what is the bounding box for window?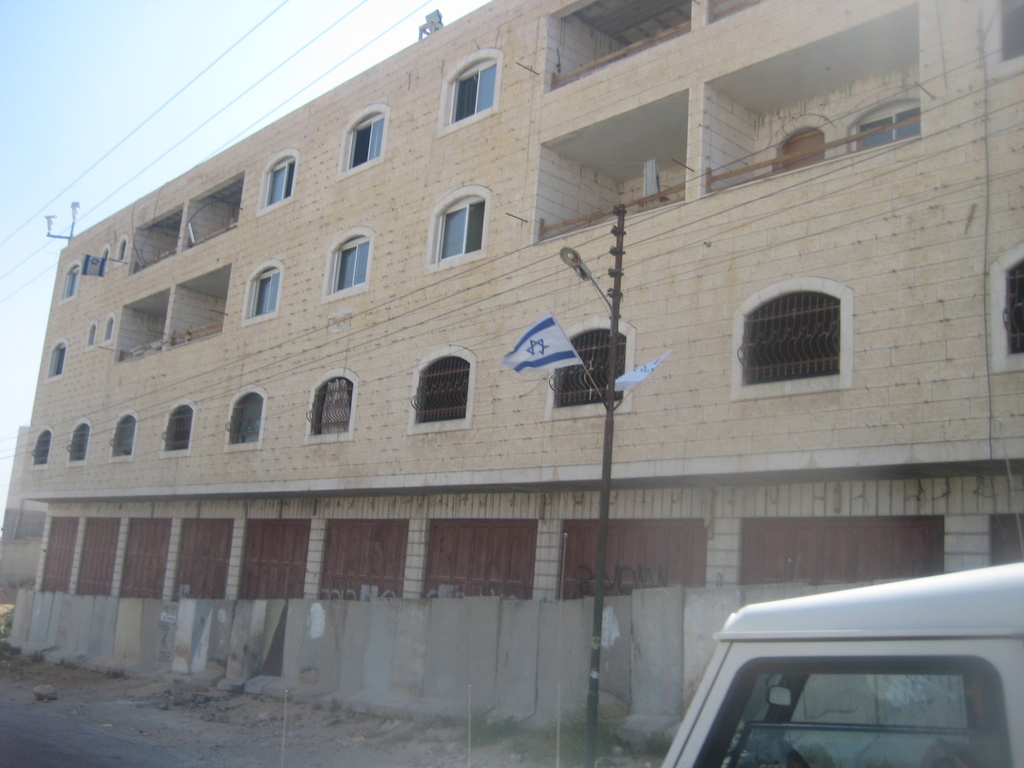
pyautogui.locateOnScreen(159, 403, 195, 452).
